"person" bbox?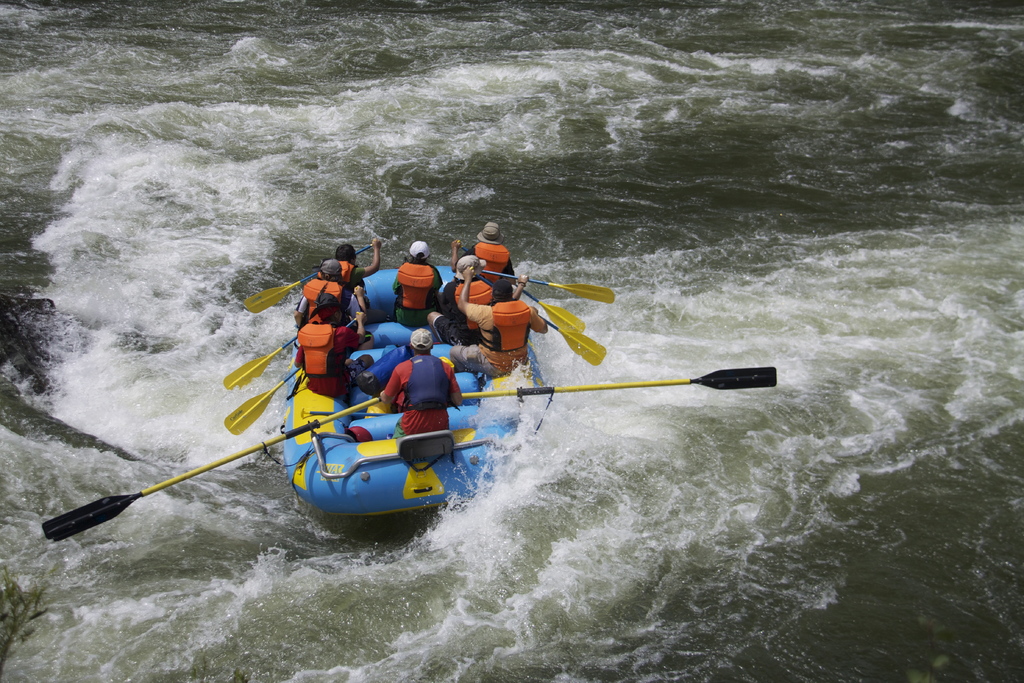
region(447, 262, 550, 378)
